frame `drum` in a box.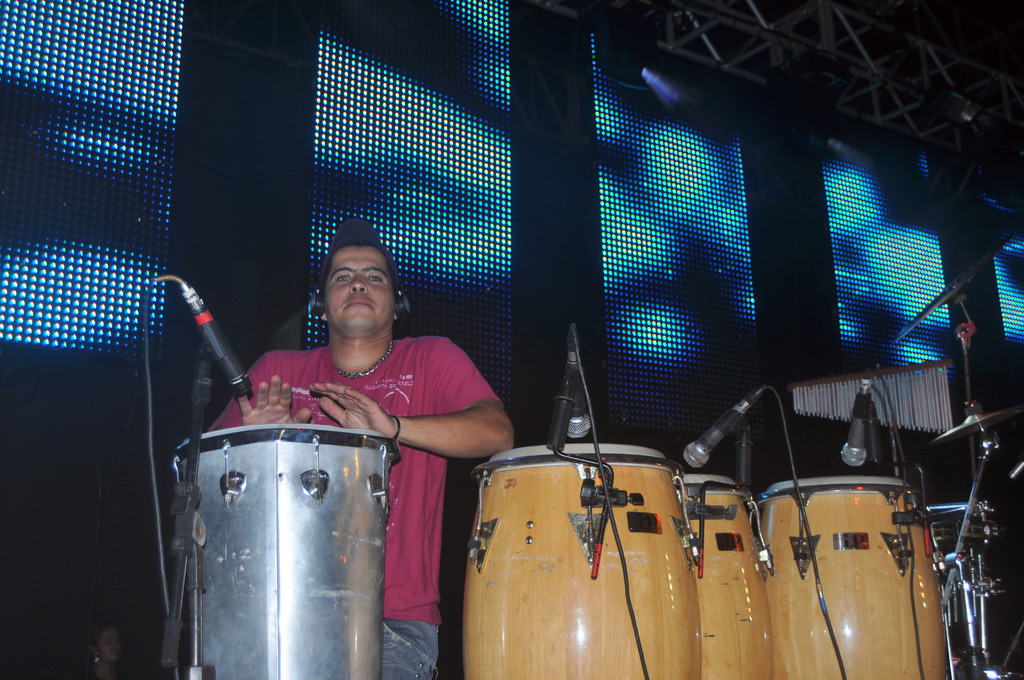
(x1=460, y1=443, x2=700, y2=679).
